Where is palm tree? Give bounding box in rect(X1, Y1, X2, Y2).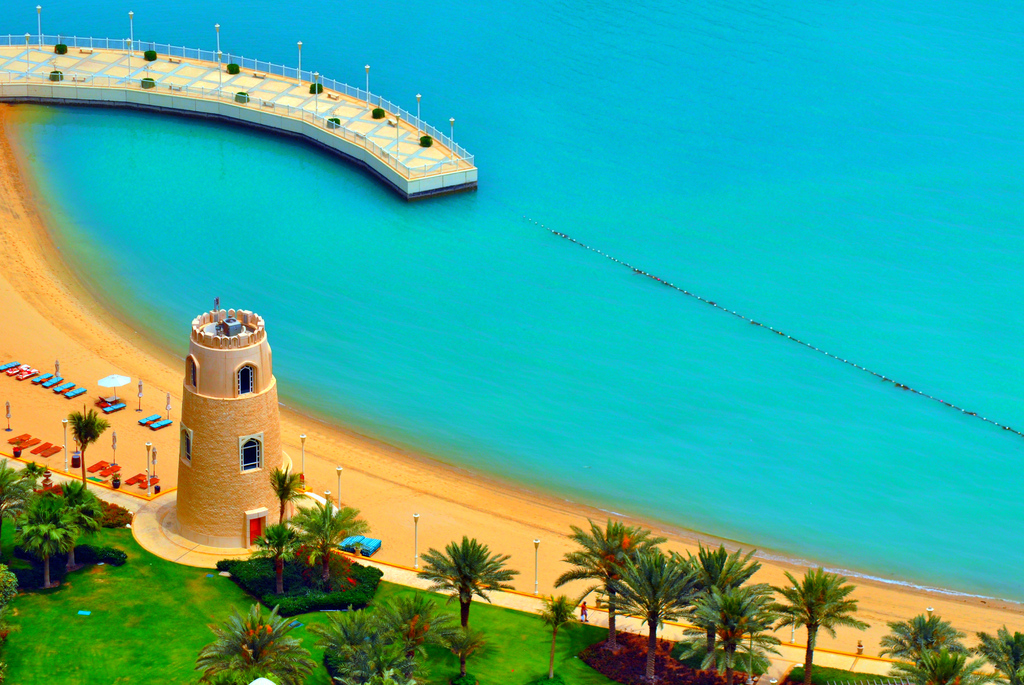
rect(886, 647, 1003, 684).
